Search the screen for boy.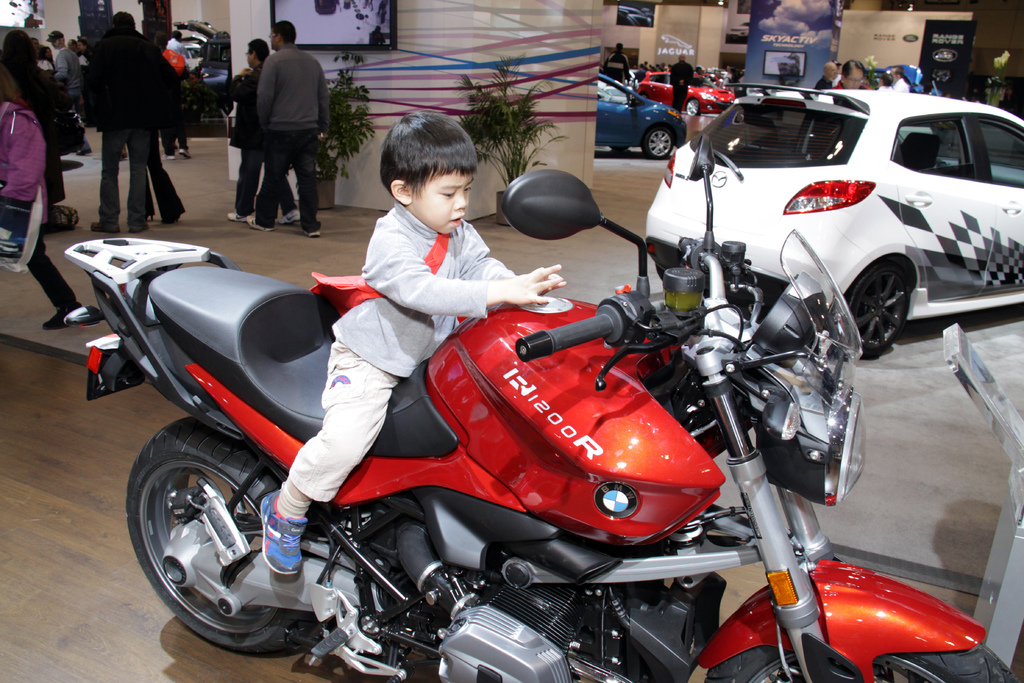
Found at (left=263, top=114, right=564, bottom=577).
